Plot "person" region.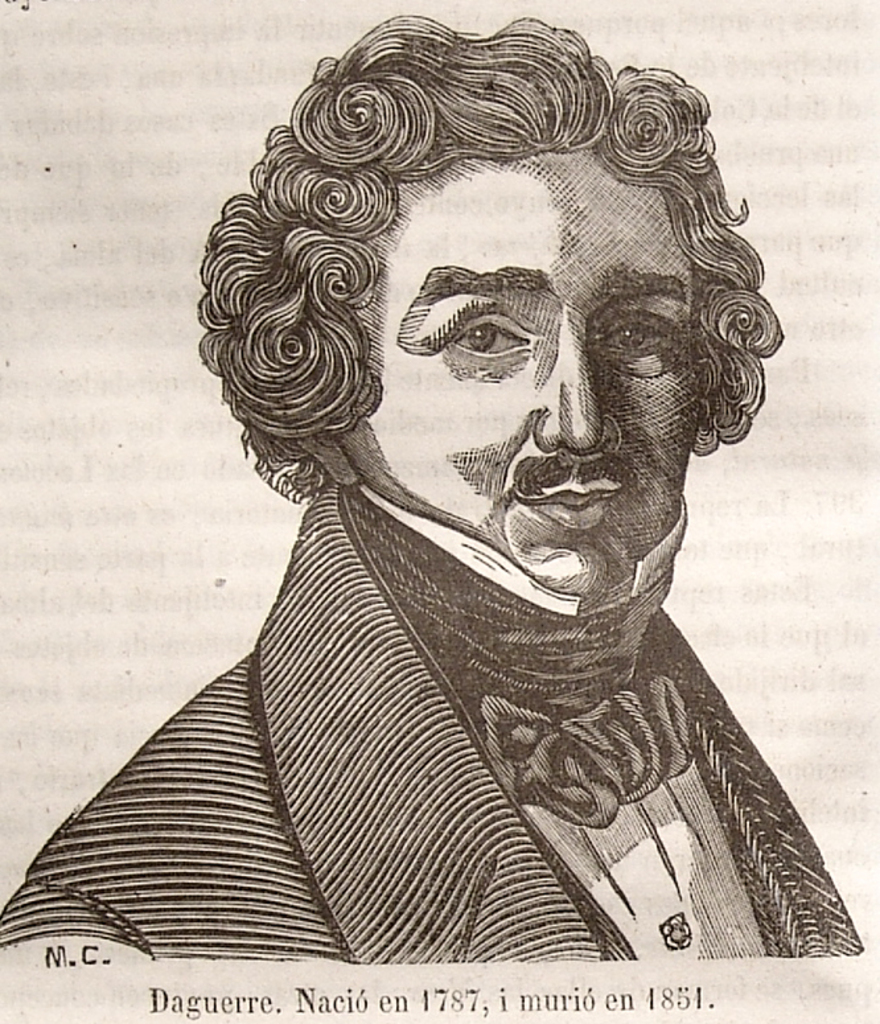
Plotted at 0 18 862 961.
